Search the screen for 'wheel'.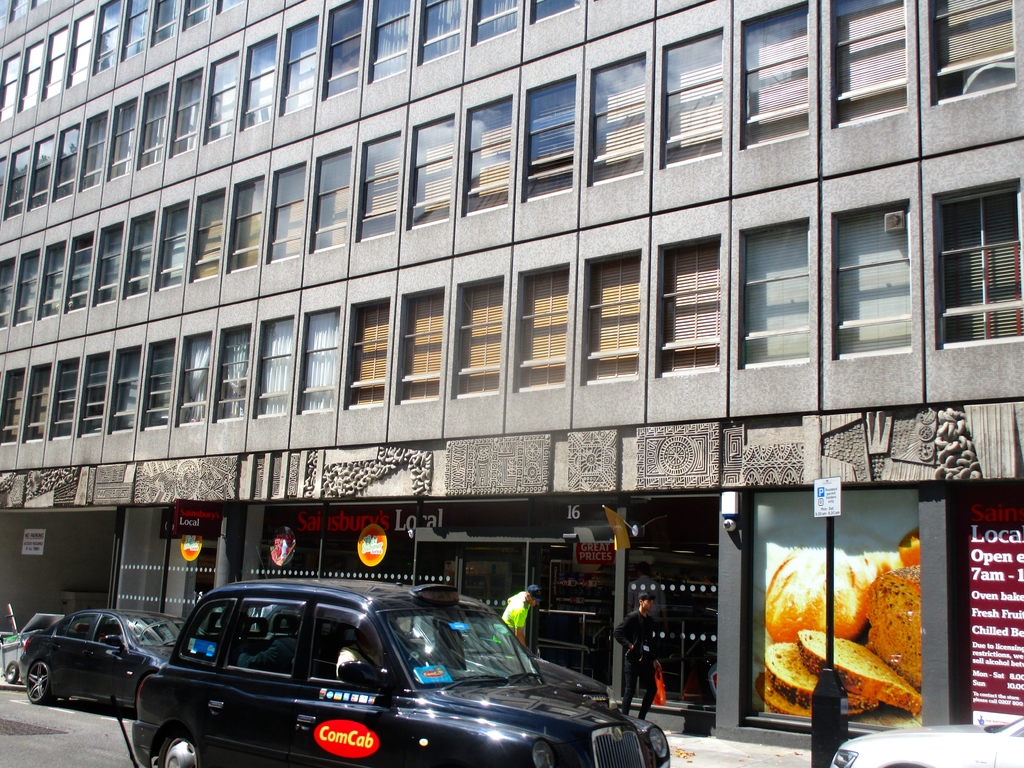
Found at box(6, 662, 20, 685).
